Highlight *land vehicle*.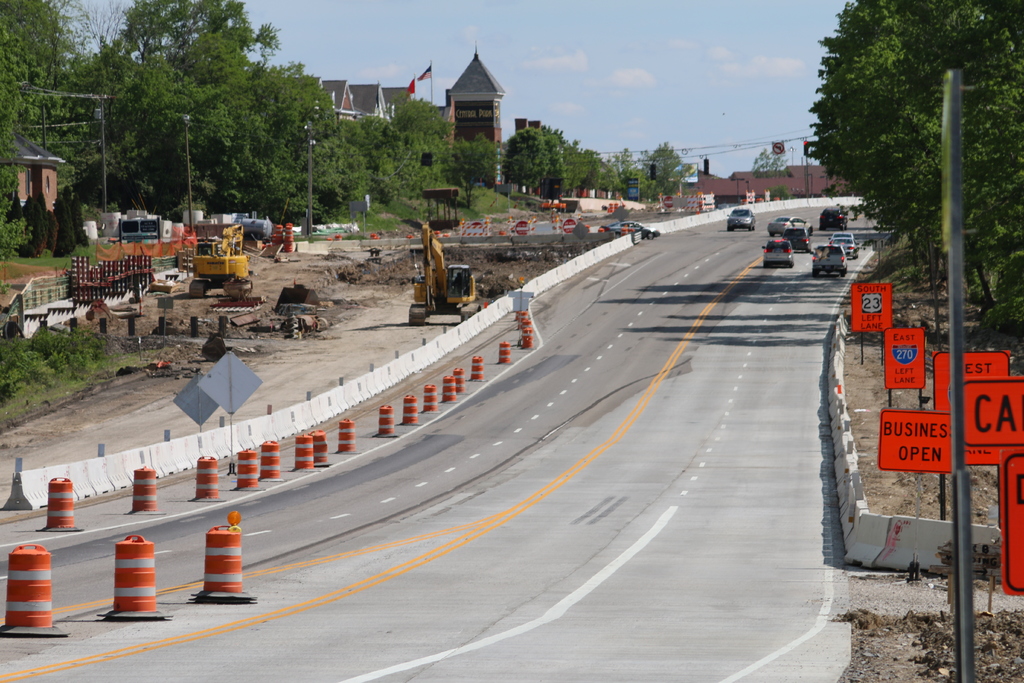
Highlighted region: box(782, 230, 807, 248).
